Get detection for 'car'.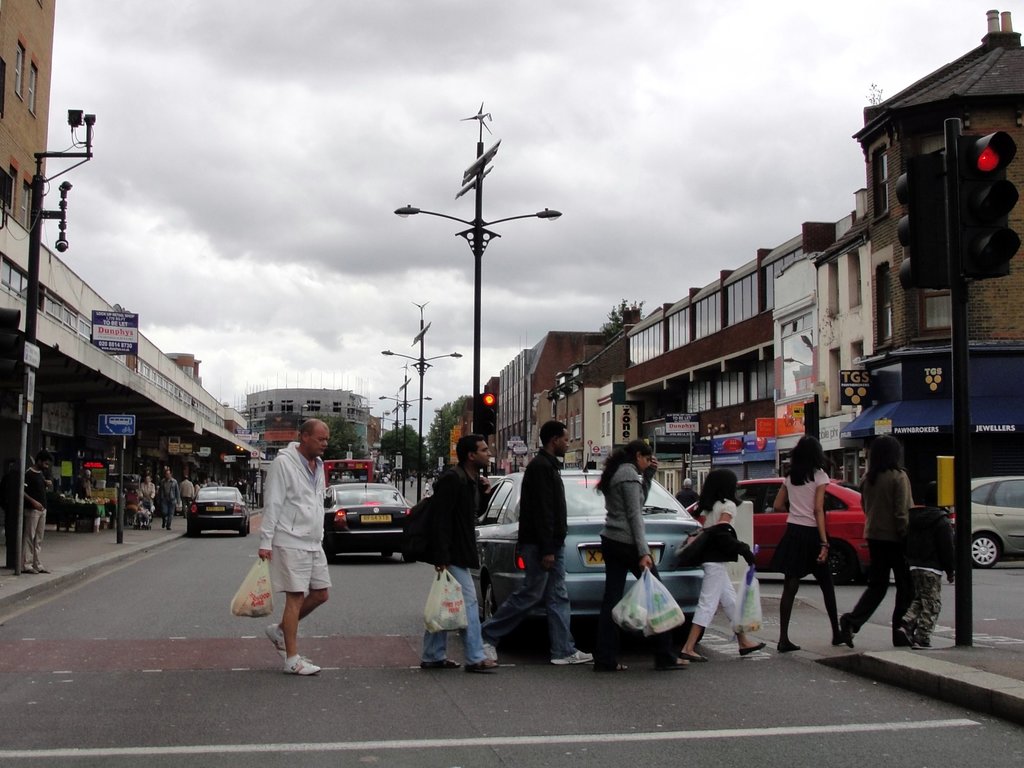
Detection: (941,472,1023,564).
